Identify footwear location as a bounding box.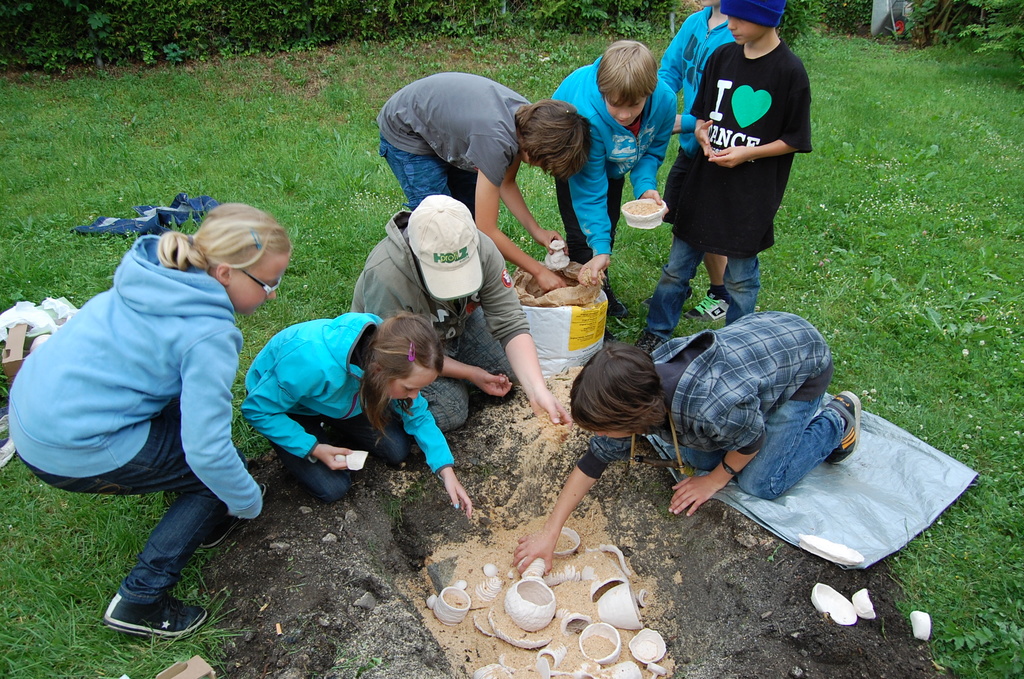
bbox(103, 589, 206, 639).
